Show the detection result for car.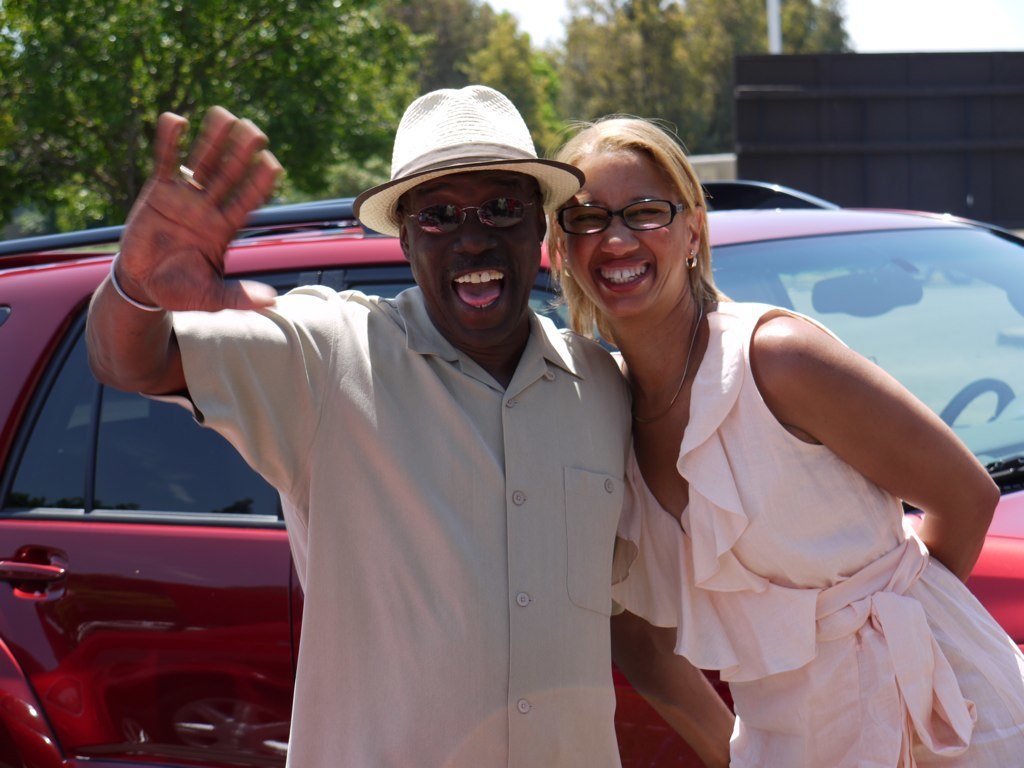
(x1=0, y1=178, x2=1023, y2=766).
